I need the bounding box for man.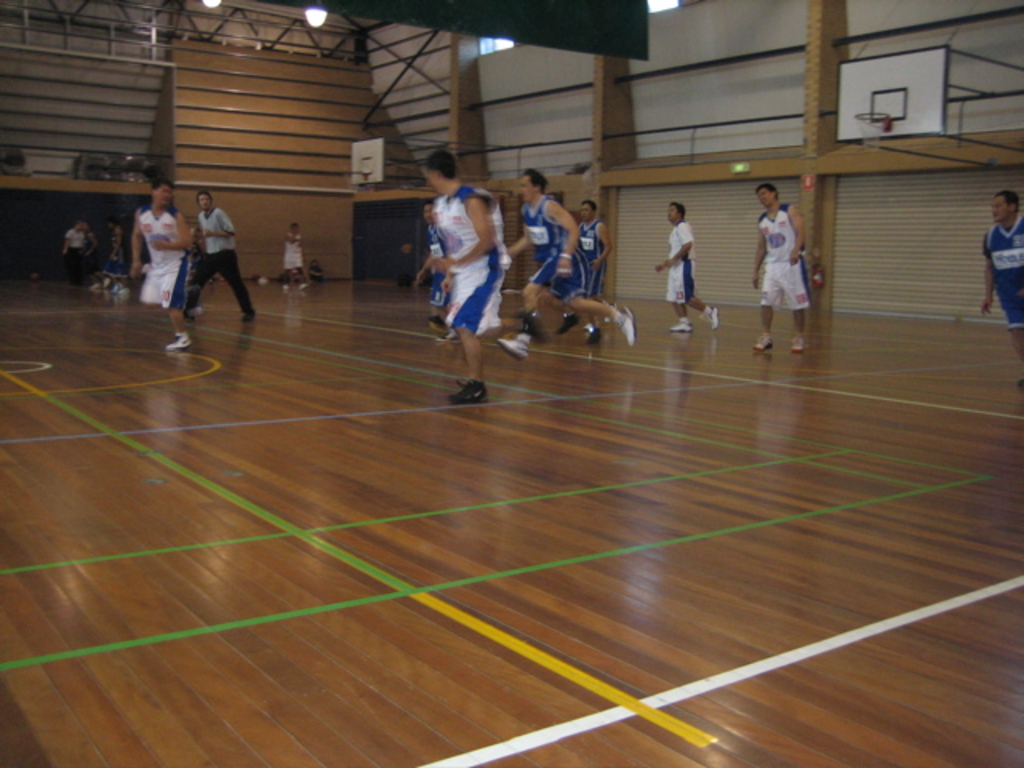
Here it is: <region>123, 179, 198, 362</region>.
